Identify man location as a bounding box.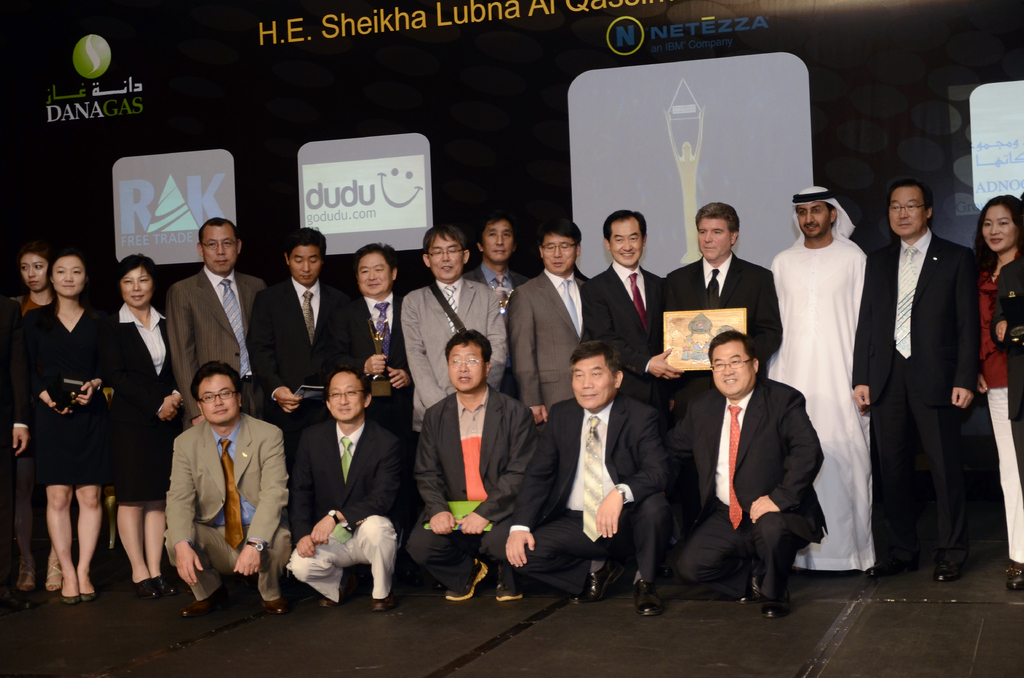
501/340/668/630.
